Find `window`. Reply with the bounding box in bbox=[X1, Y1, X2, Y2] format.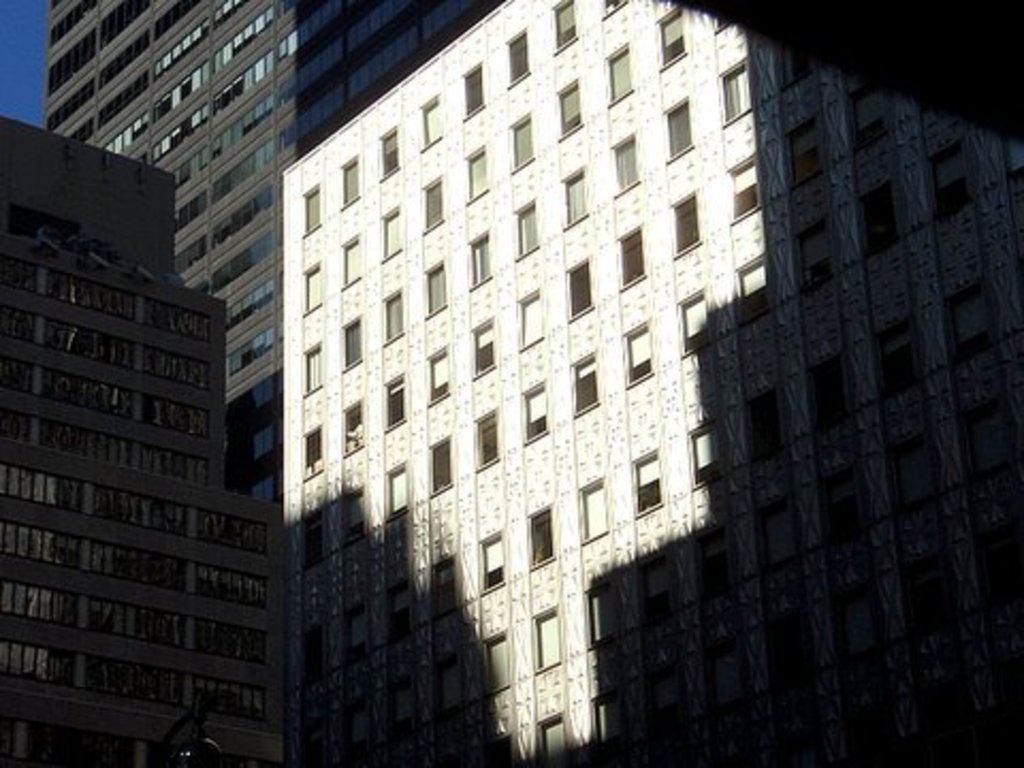
bbox=[804, 356, 847, 437].
